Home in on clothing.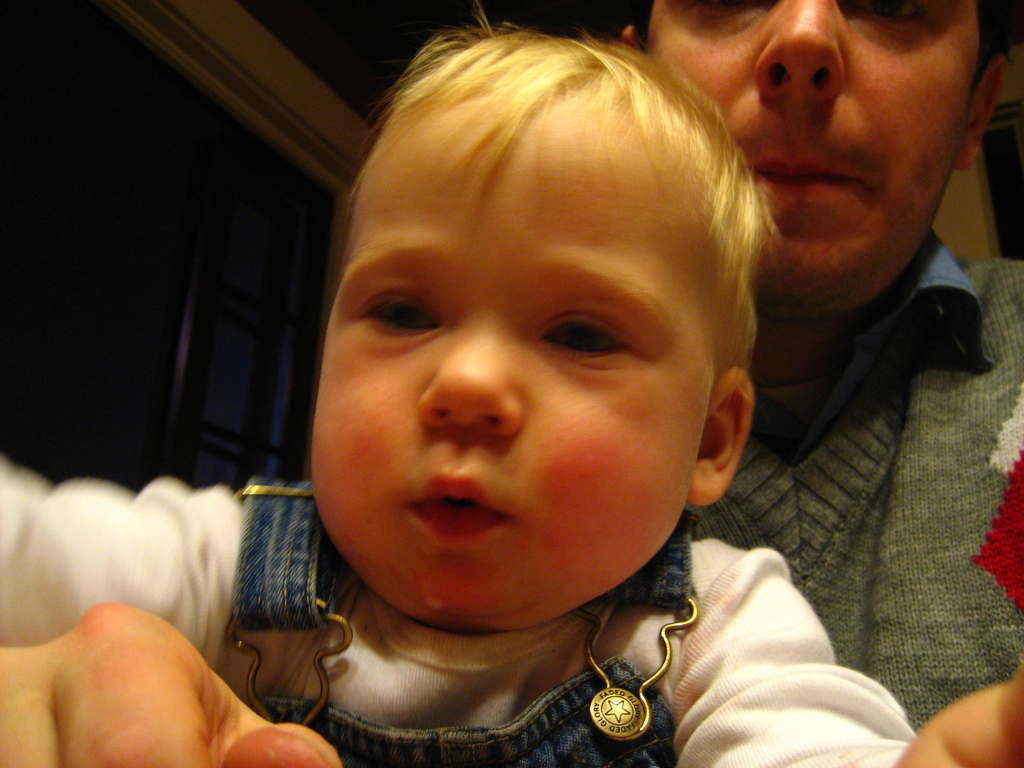
Homed in at <box>0,450,920,767</box>.
